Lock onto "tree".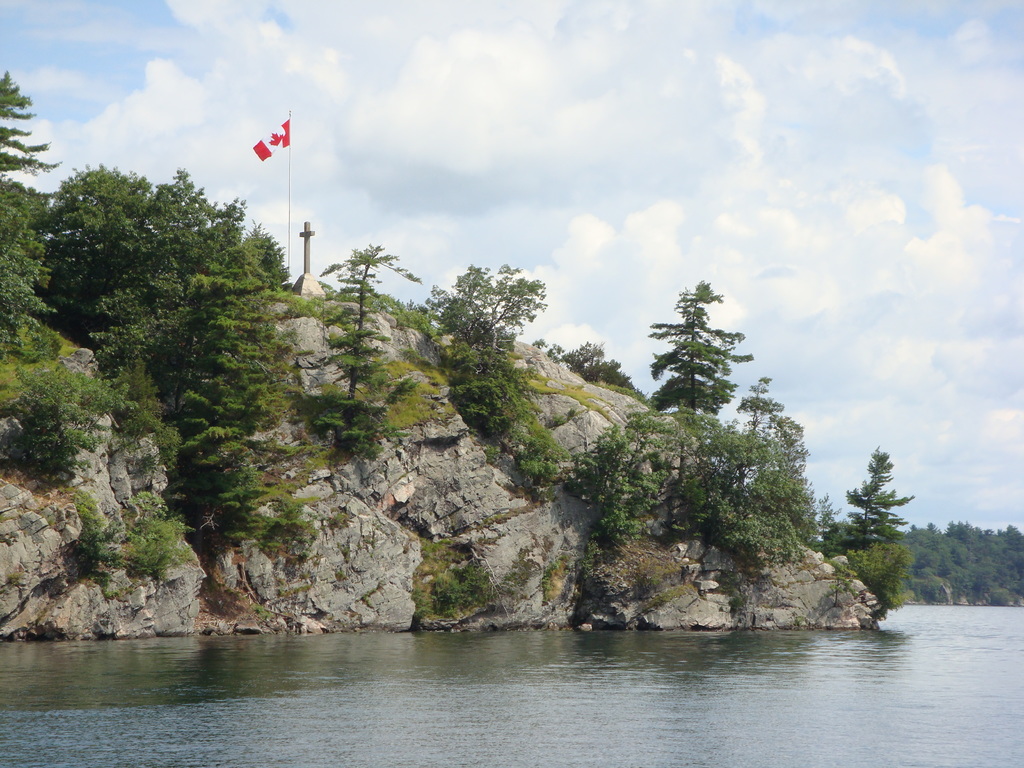
Locked: (x1=647, y1=284, x2=756, y2=438).
